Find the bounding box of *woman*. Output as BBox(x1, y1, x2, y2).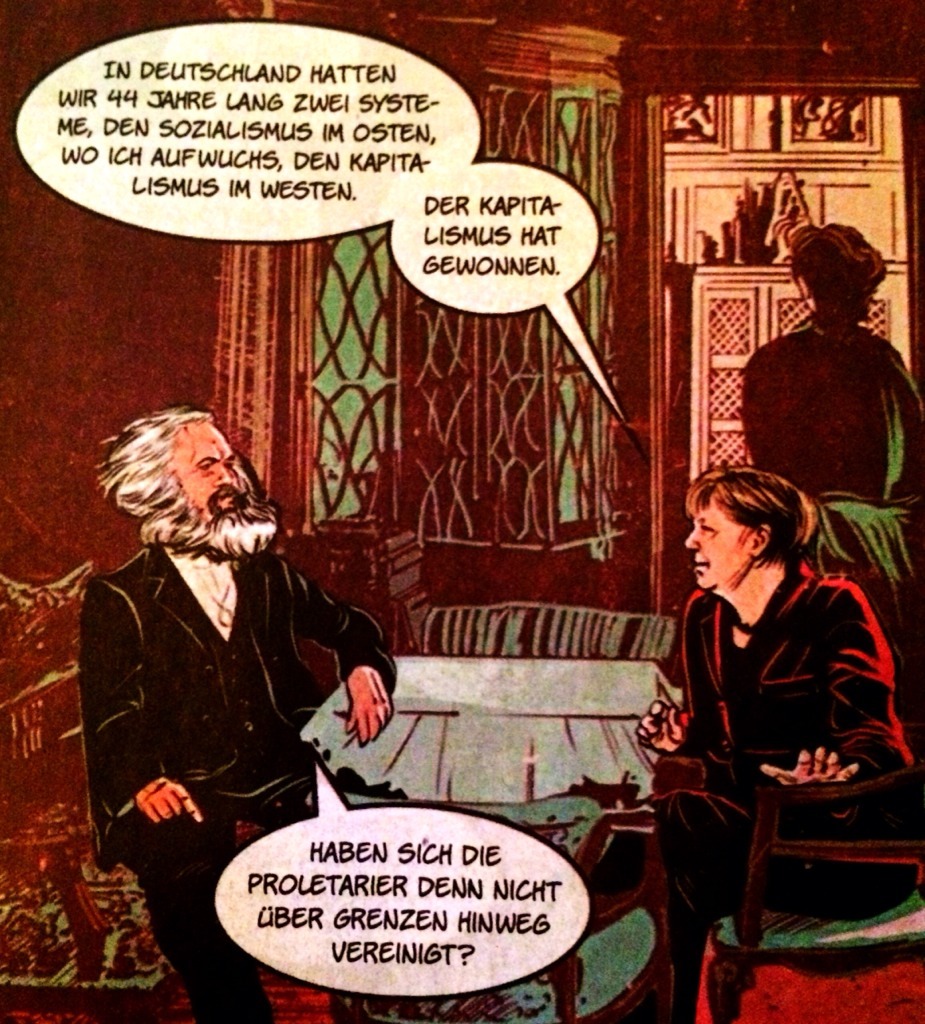
BBox(640, 437, 899, 968).
